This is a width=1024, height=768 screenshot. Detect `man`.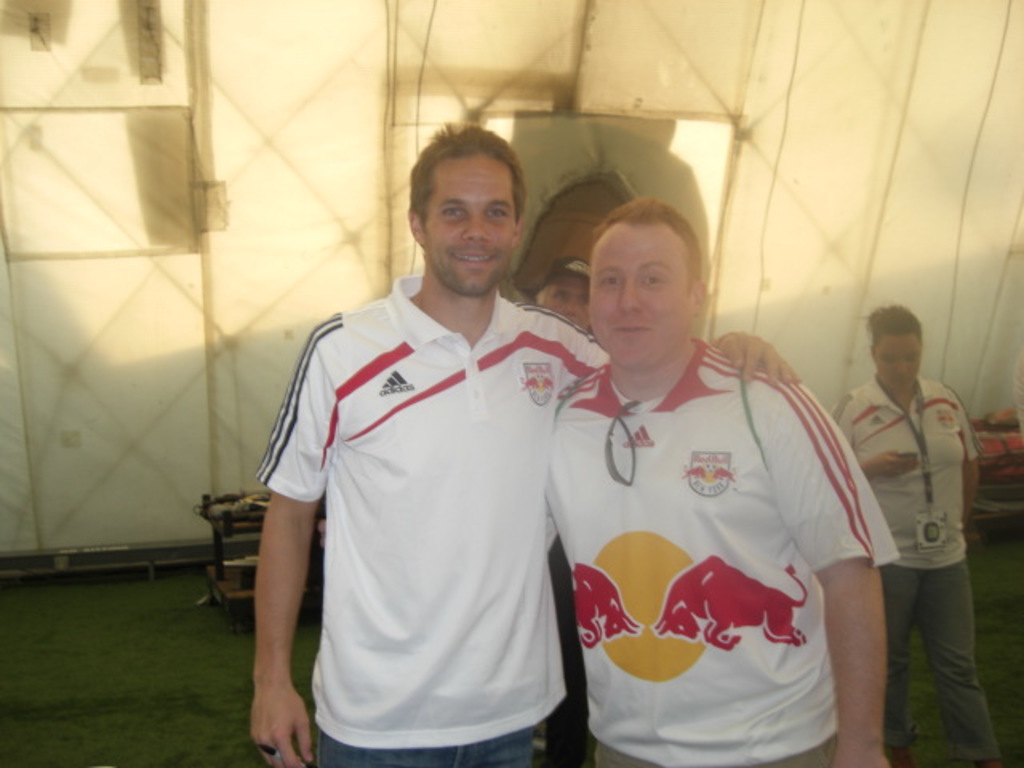
x1=248, y1=117, x2=803, y2=766.
